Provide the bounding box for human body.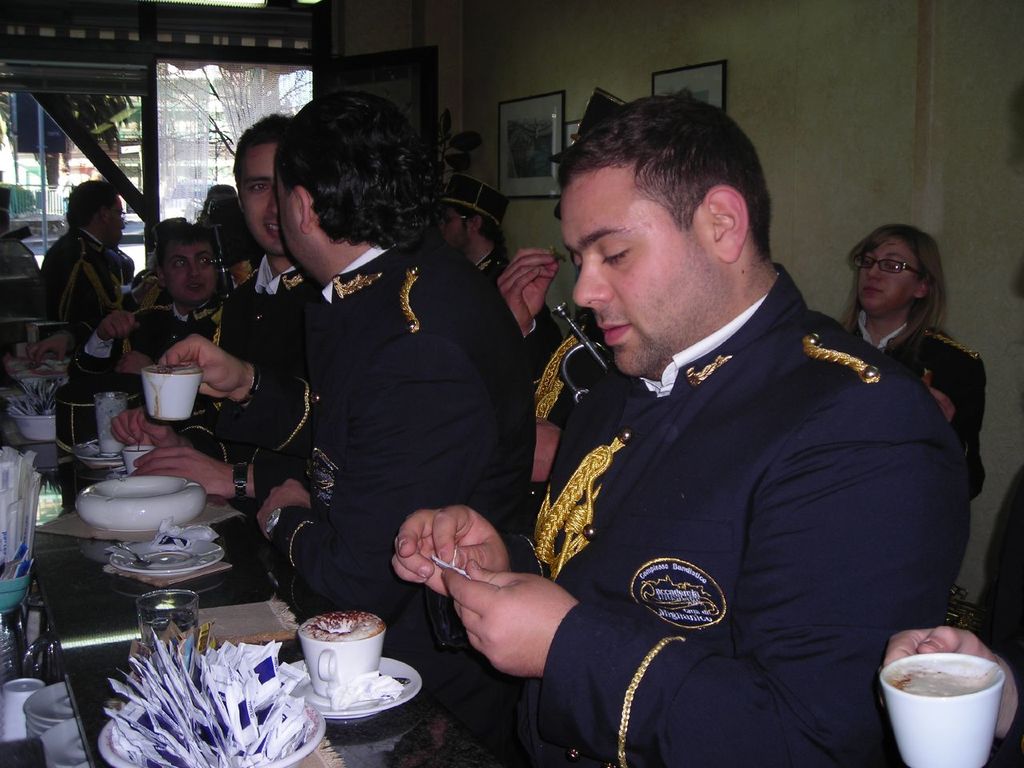
l=107, t=113, r=318, b=500.
